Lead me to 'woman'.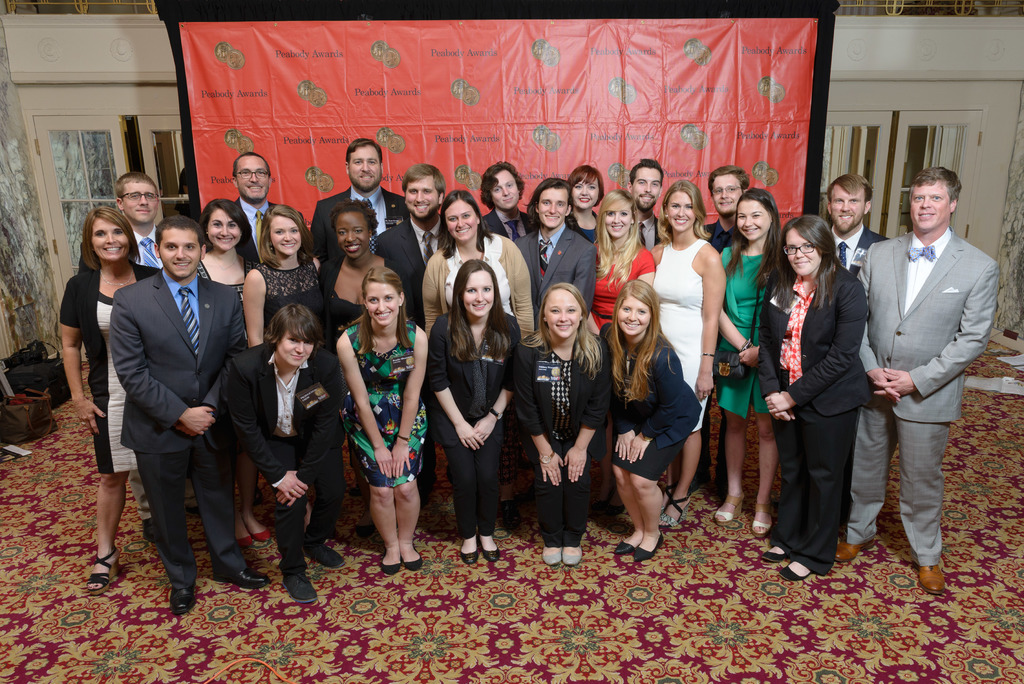
Lead to bbox(570, 166, 605, 245).
